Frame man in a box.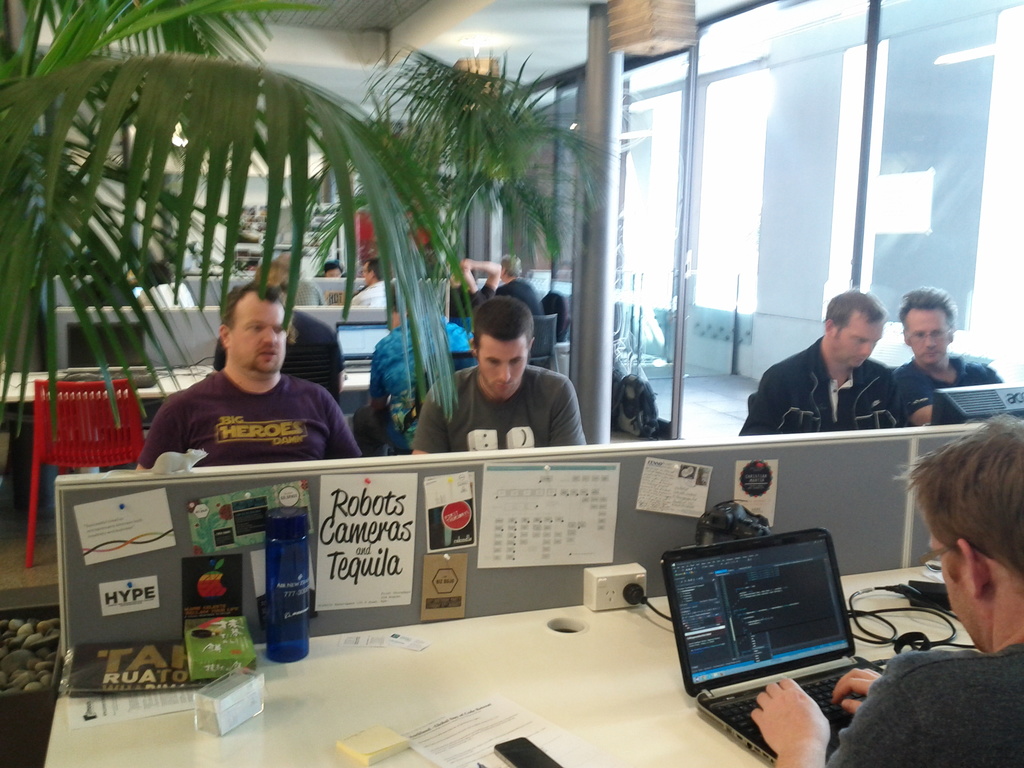
349, 257, 388, 304.
